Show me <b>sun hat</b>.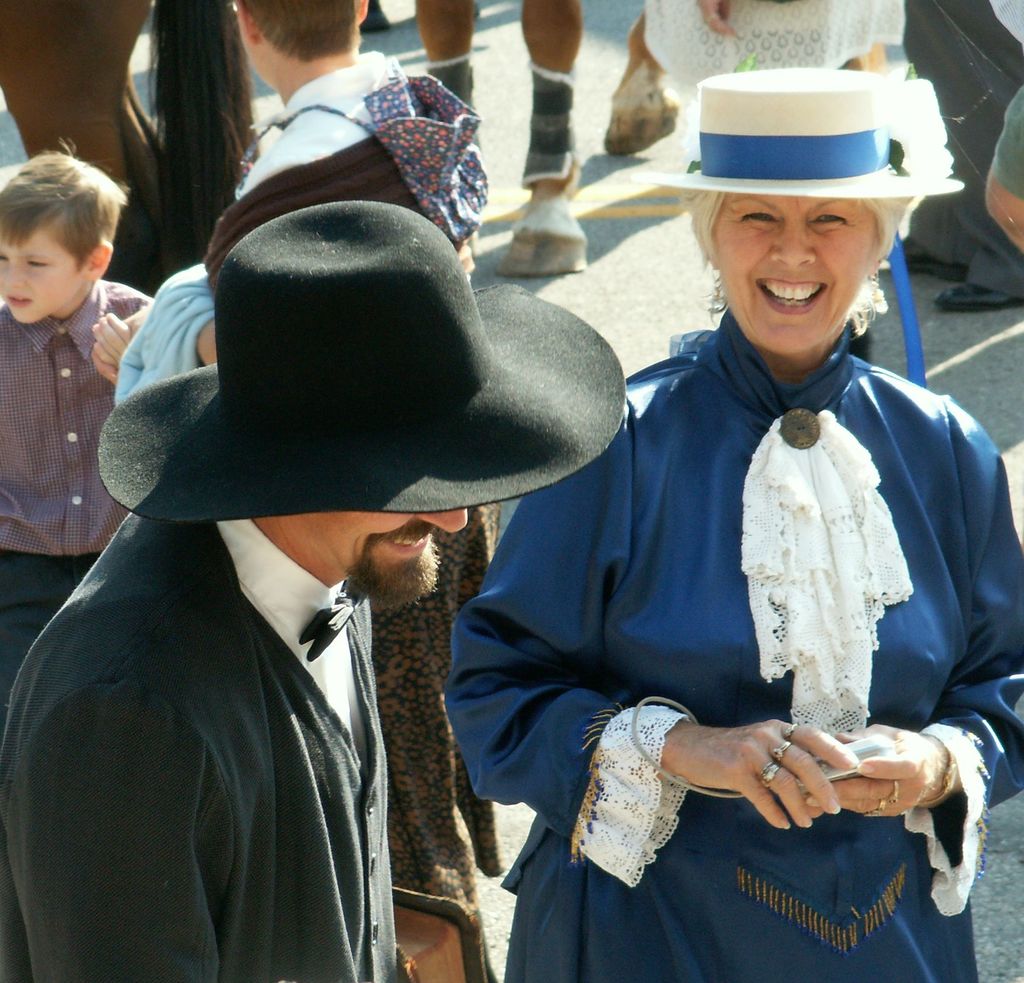
<b>sun hat</b> is here: (628,61,967,389).
